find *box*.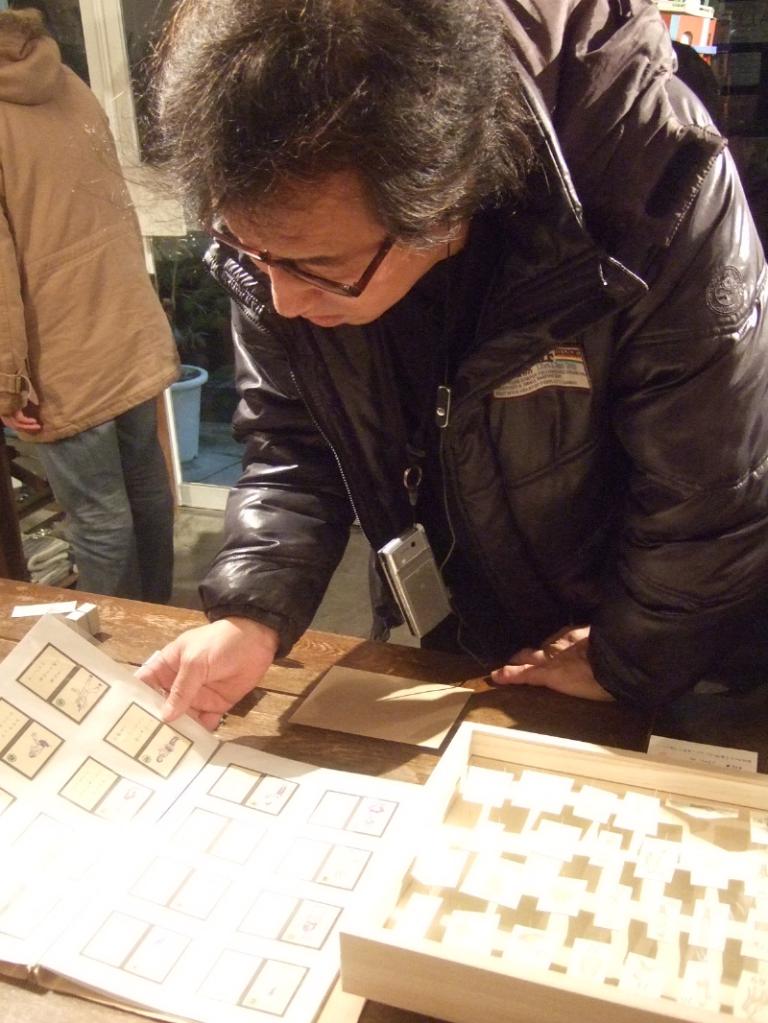
region(319, 697, 767, 1022).
